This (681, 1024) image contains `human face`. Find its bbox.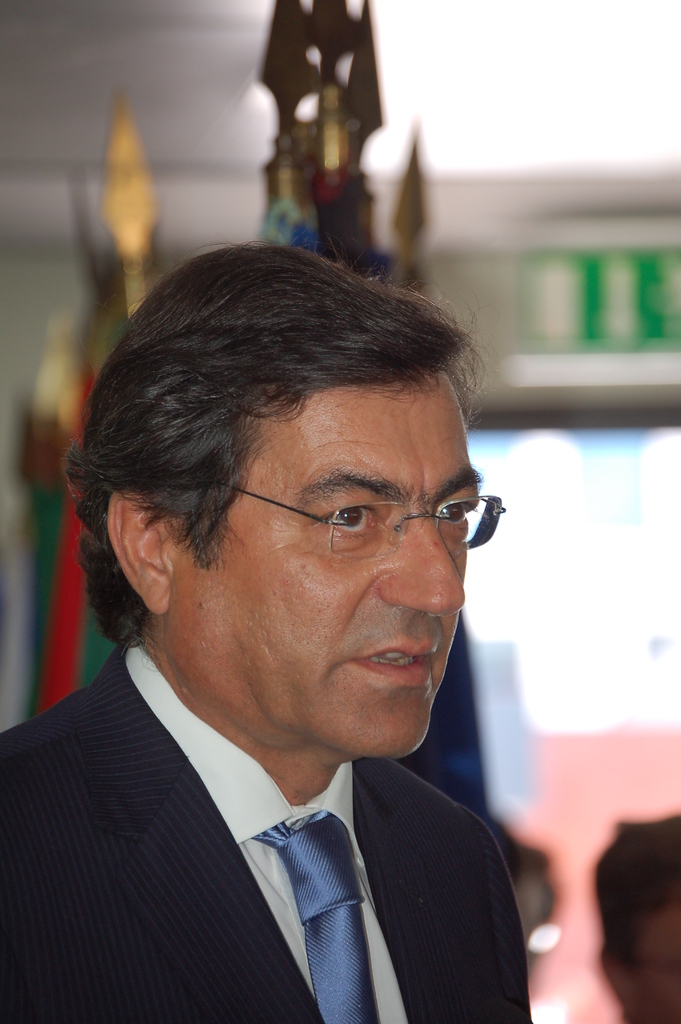
[168,371,482,755].
